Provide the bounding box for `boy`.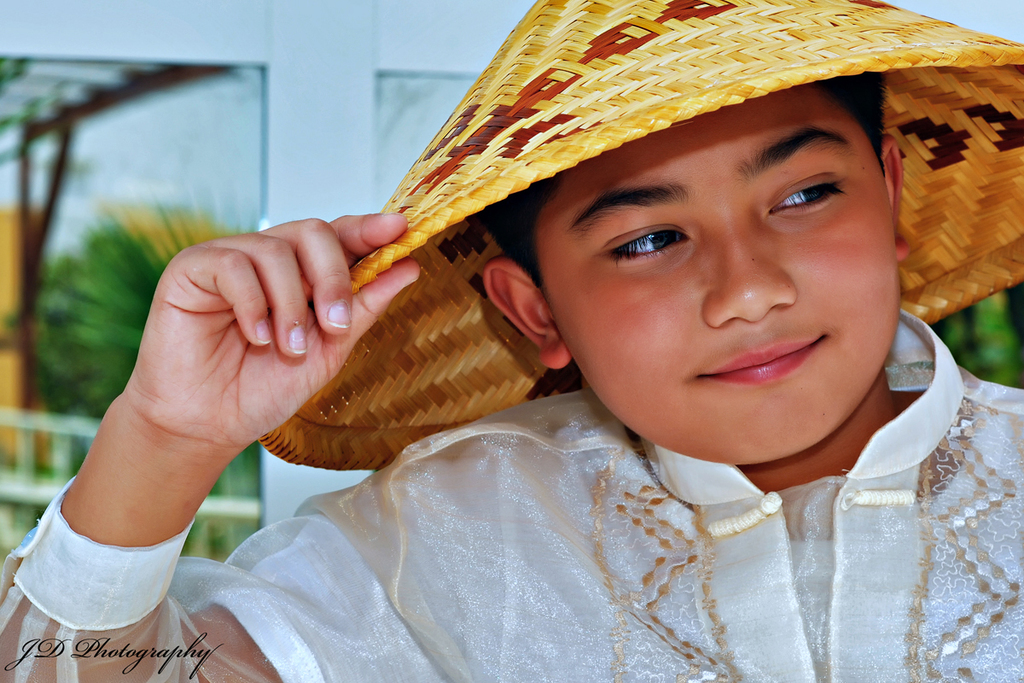
0:0:1023:682.
